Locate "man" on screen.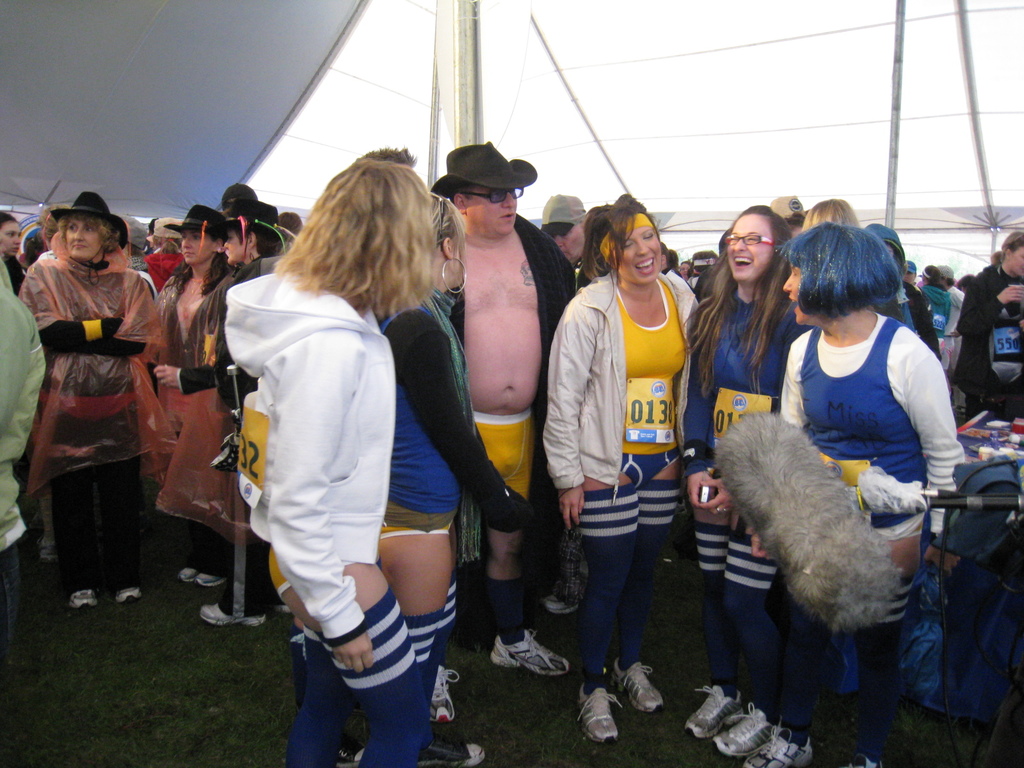
On screen at pyautogui.locateOnScreen(964, 234, 1023, 426).
